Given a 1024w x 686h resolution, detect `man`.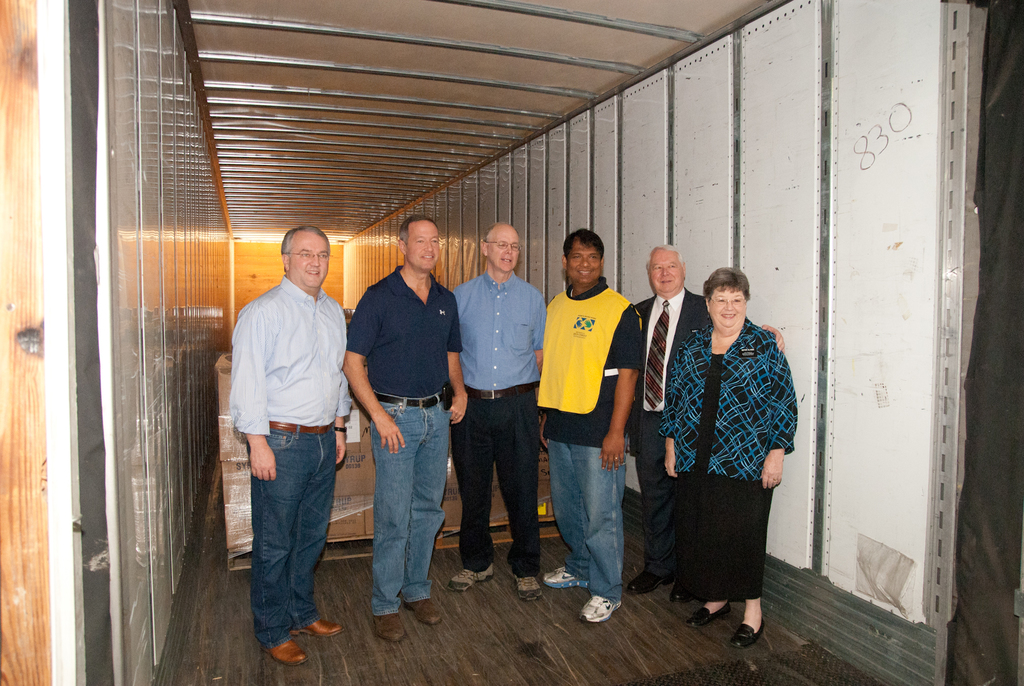
[538, 230, 642, 626].
